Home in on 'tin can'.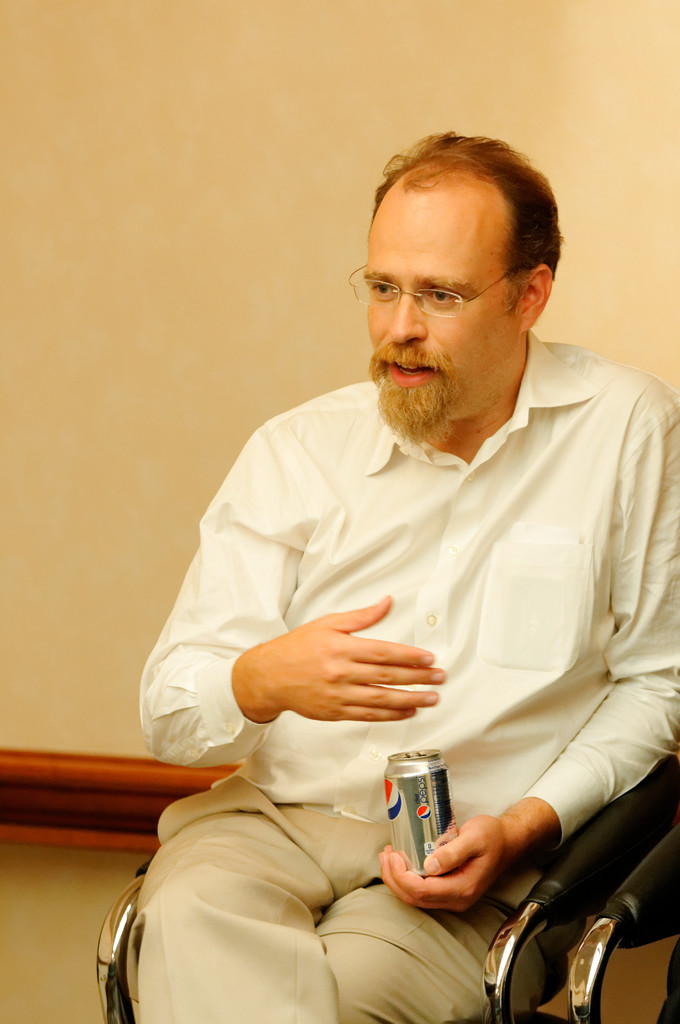
Homed in at x1=376 y1=742 x2=453 y2=877.
